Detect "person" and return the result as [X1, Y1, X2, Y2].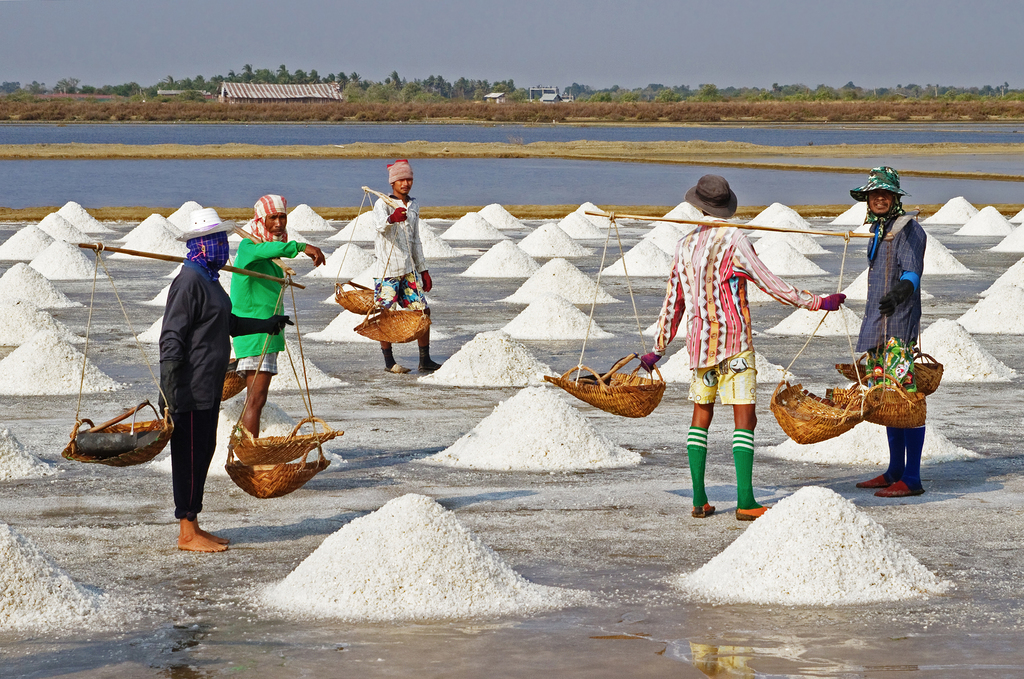
[155, 206, 232, 559].
